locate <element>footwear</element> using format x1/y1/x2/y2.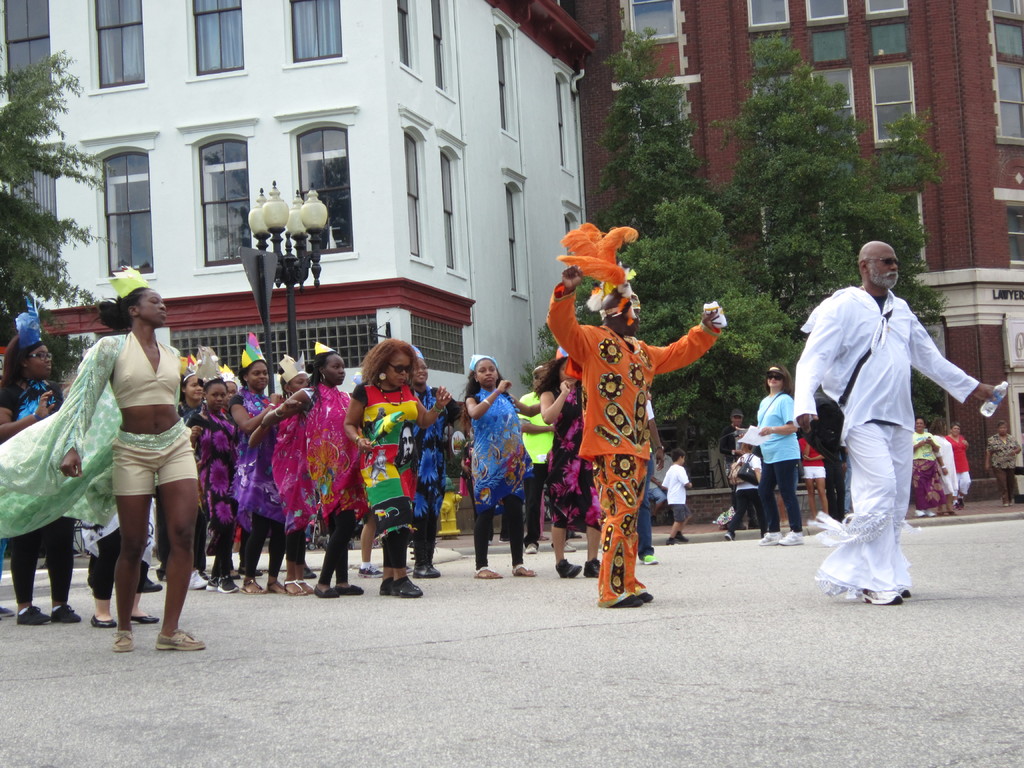
524/543/541/554.
